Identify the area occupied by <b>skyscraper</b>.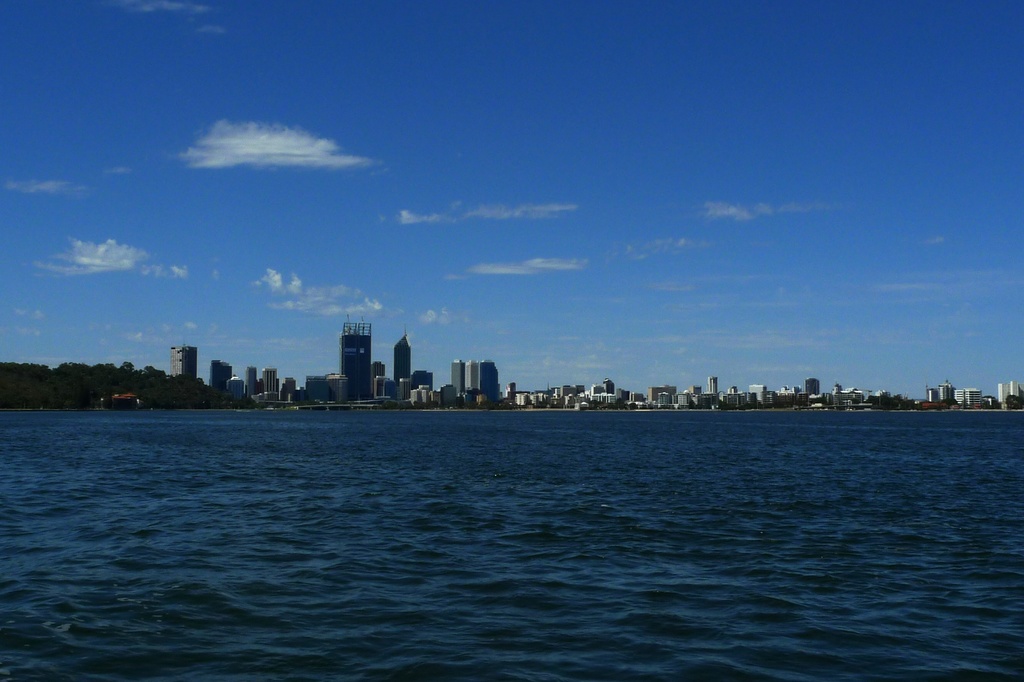
Area: (603,382,616,398).
